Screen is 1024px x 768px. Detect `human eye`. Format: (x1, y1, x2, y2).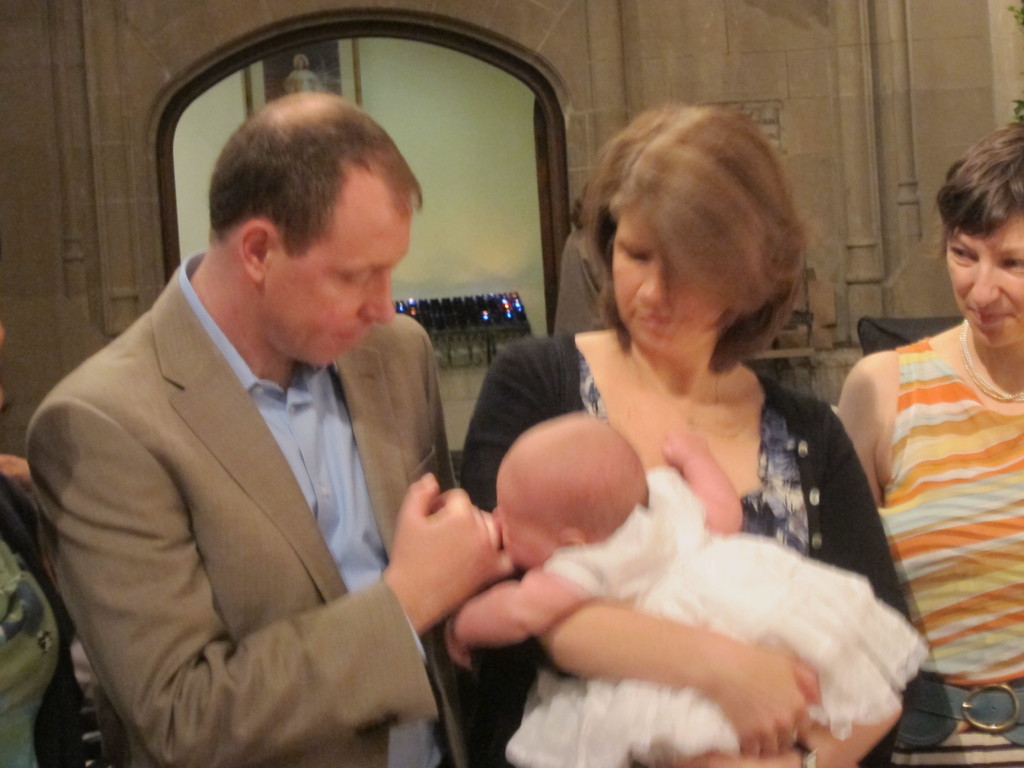
(998, 254, 1023, 270).
